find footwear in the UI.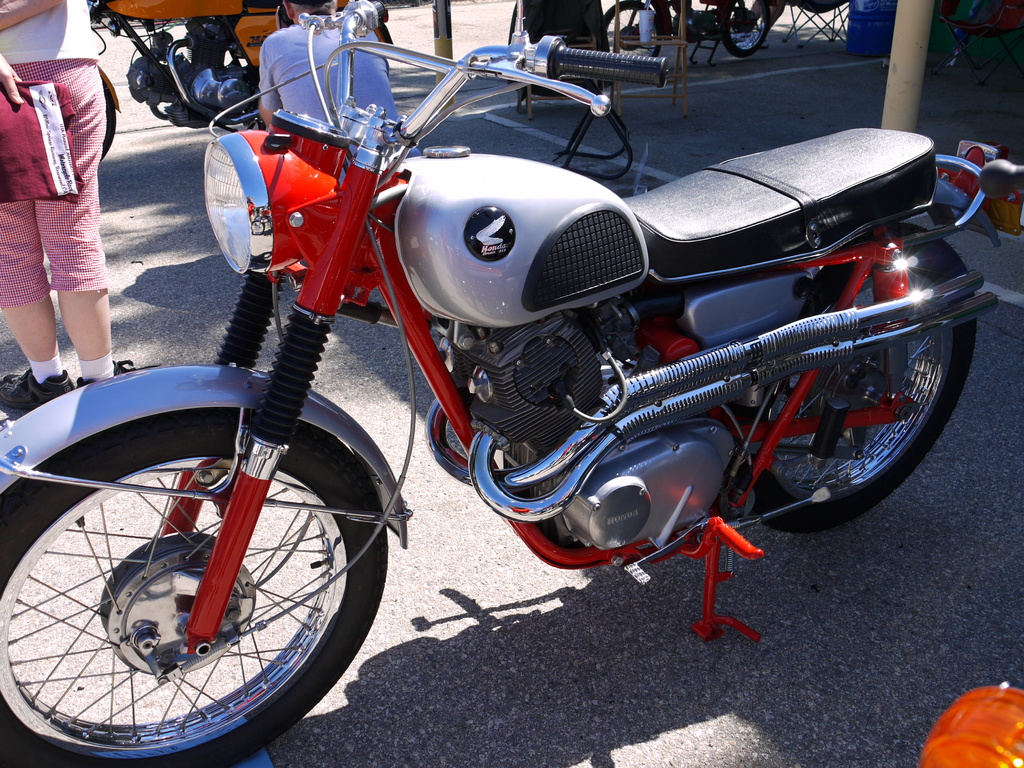
UI element at pyautogui.locateOnScreen(74, 353, 132, 392).
